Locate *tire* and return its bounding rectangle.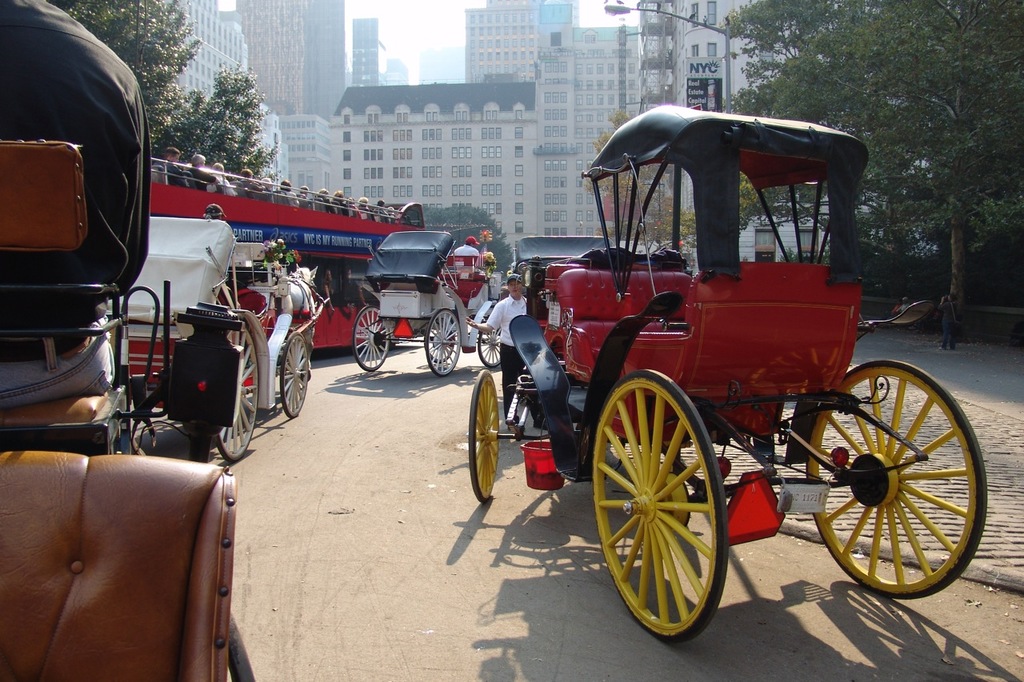
279,332,310,417.
